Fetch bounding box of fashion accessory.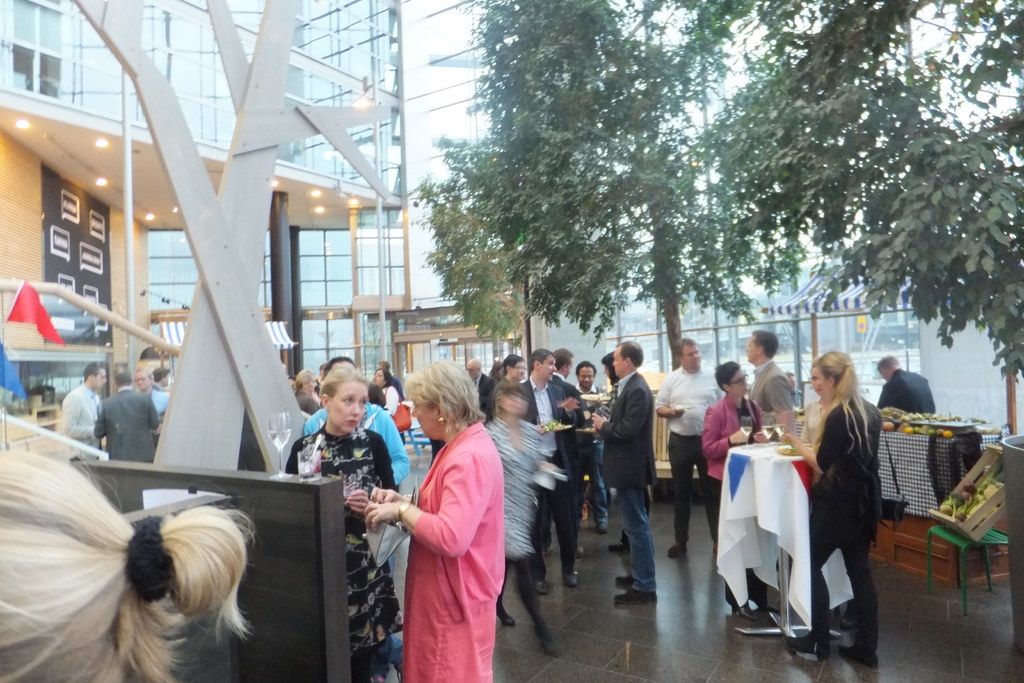
Bbox: <region>729, 604, 756, 620</region>.
